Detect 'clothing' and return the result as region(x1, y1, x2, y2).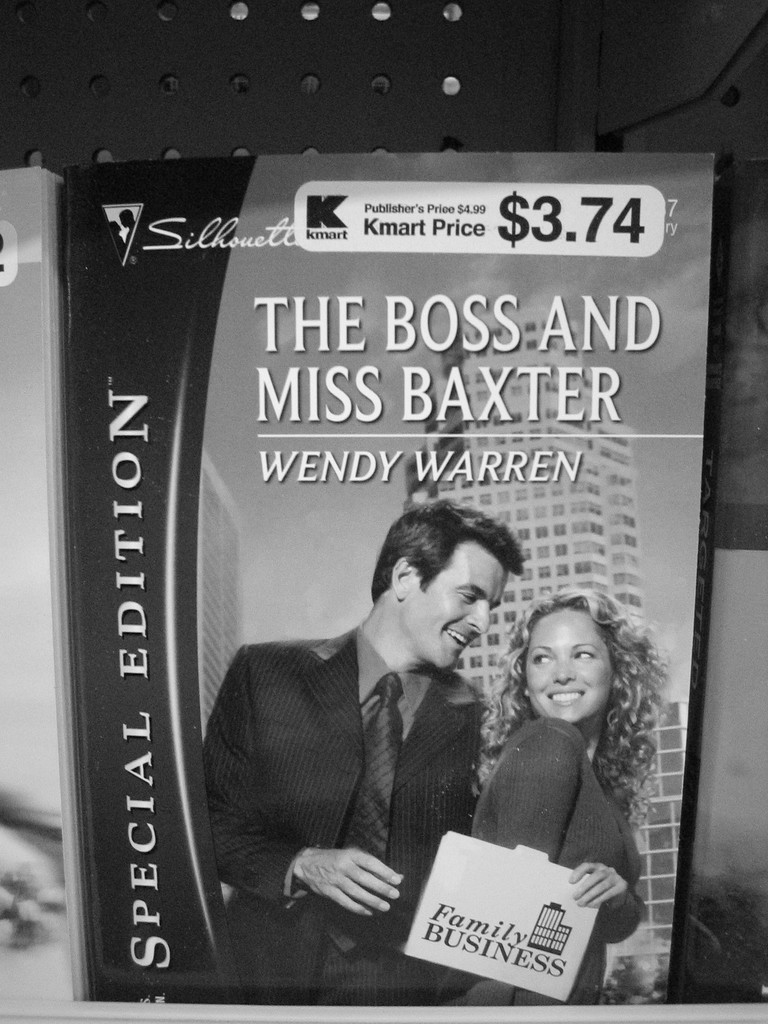
region(470, 720, 652, 1007).
